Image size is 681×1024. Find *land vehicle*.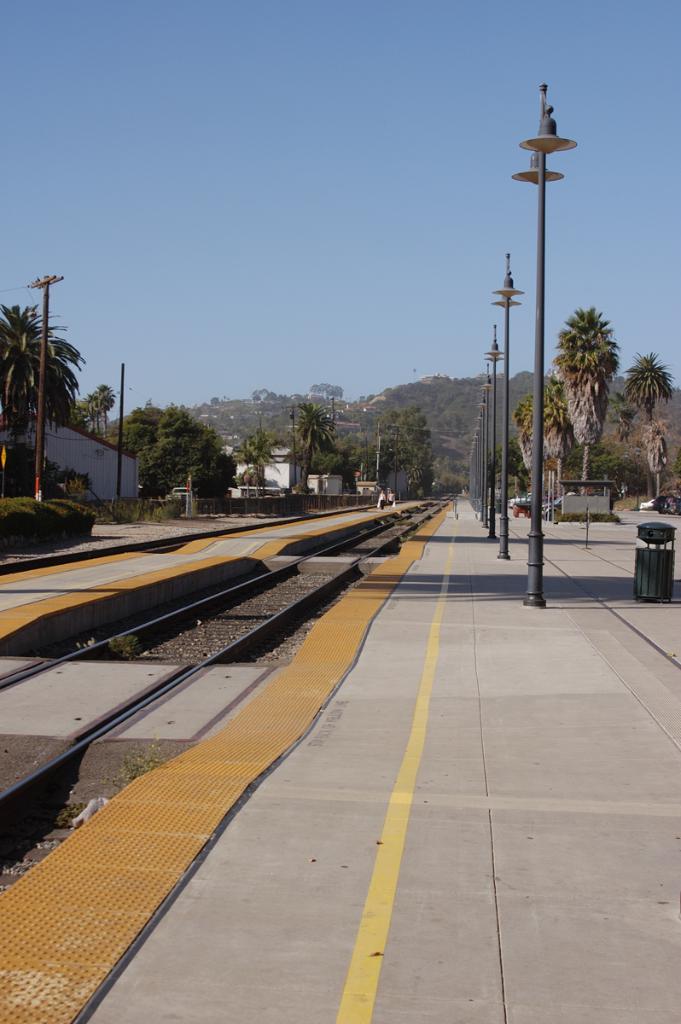
[x1=638, y1=495, x2=655, y2=515].
